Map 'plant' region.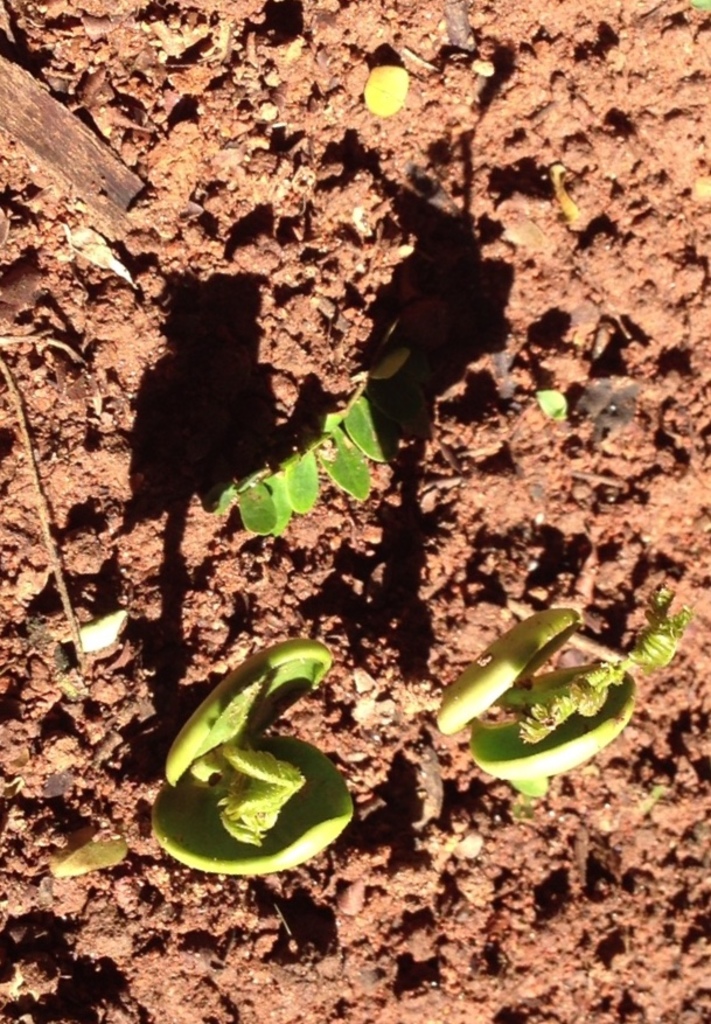
Mapped to [x1=148, y1=631, x2=353, y2=884].
